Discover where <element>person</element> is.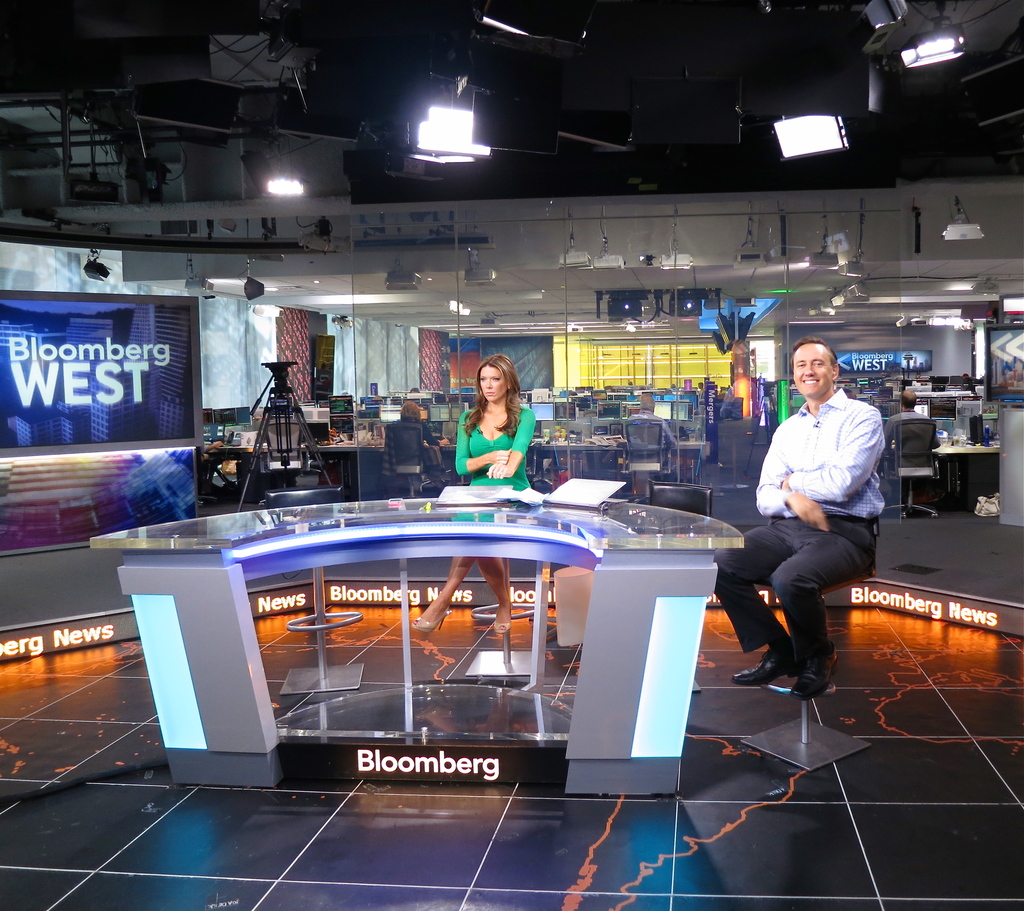
Discovered at bbox(383, 400, 441, 476).
